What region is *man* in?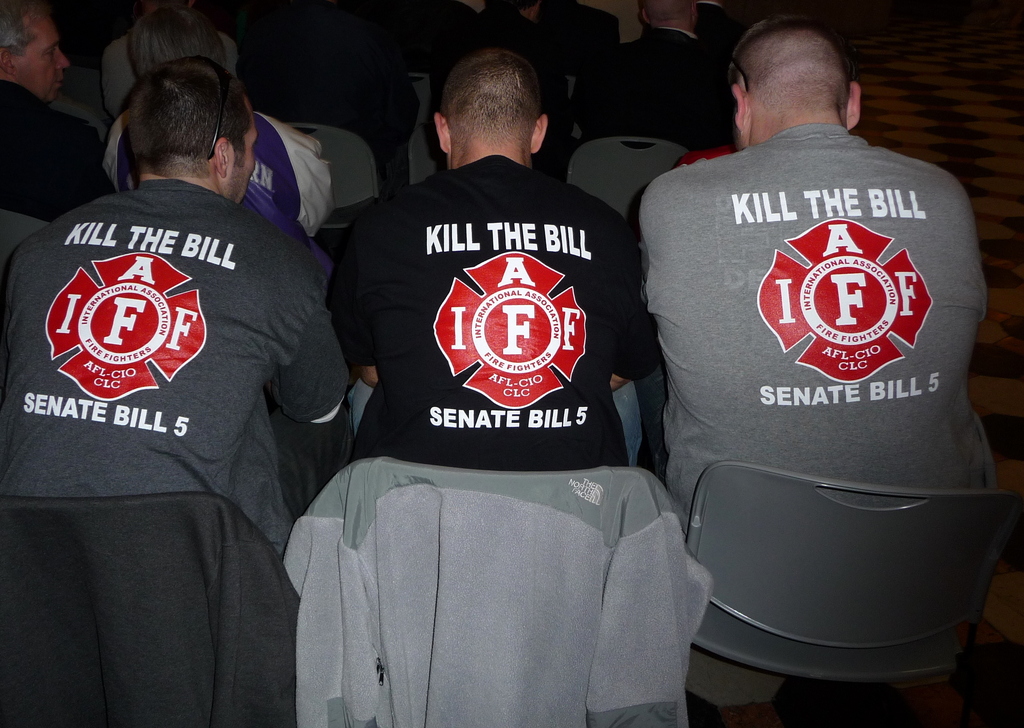
l=327, t=45, r=657, b=467.
